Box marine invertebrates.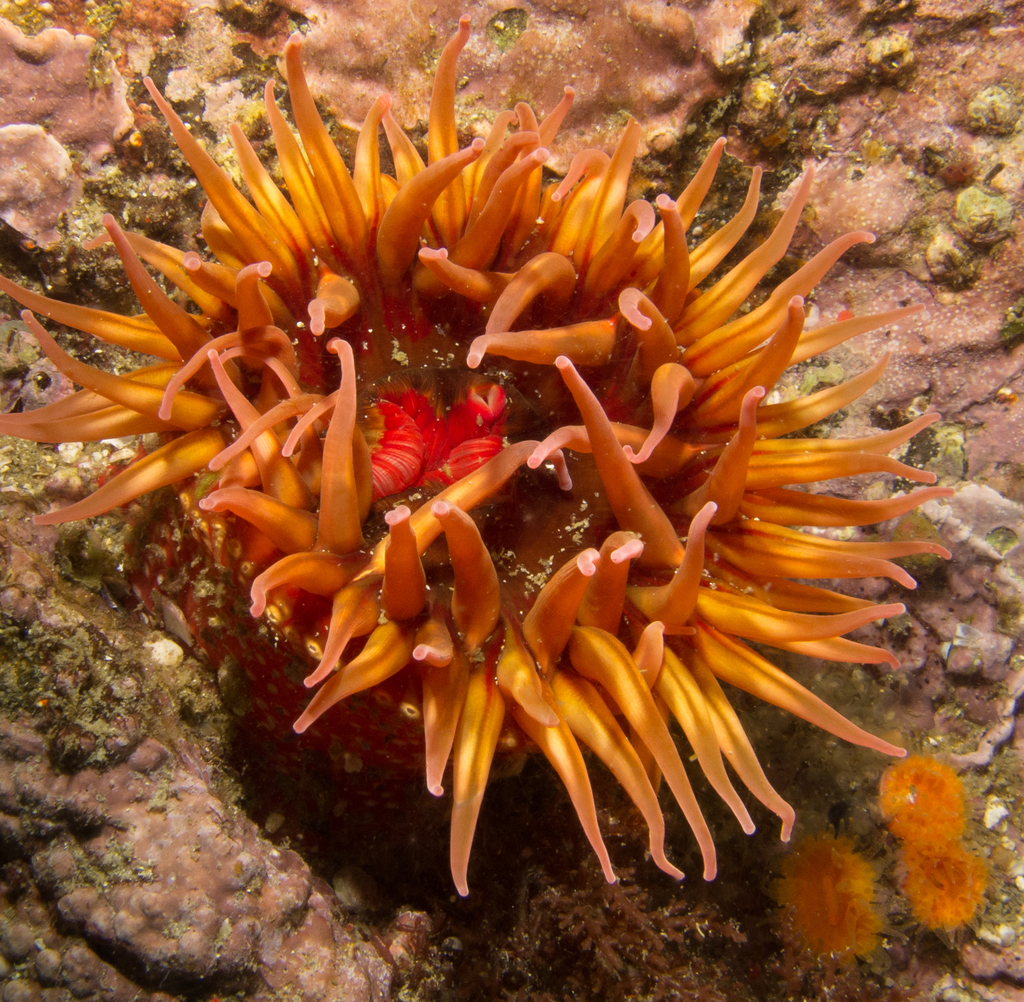
{"left": 98, "top": 0, "right": 927, "bottom": 974}.
